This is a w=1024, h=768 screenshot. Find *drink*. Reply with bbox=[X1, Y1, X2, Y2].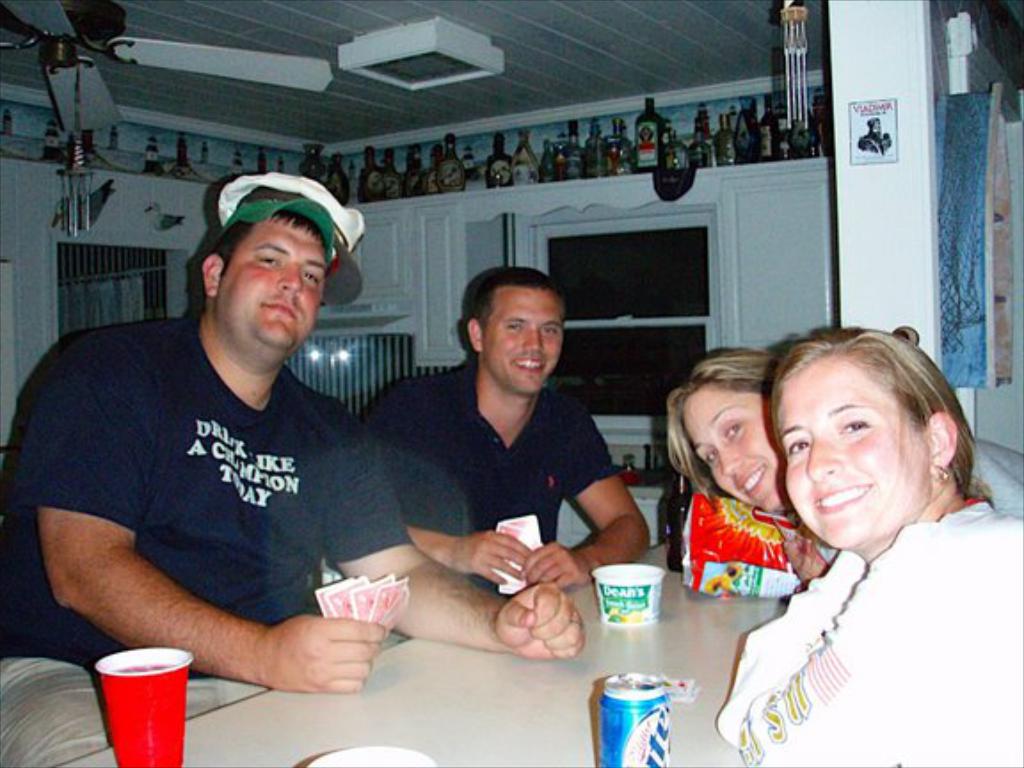
bbox=[82, 647, 190, 752].
